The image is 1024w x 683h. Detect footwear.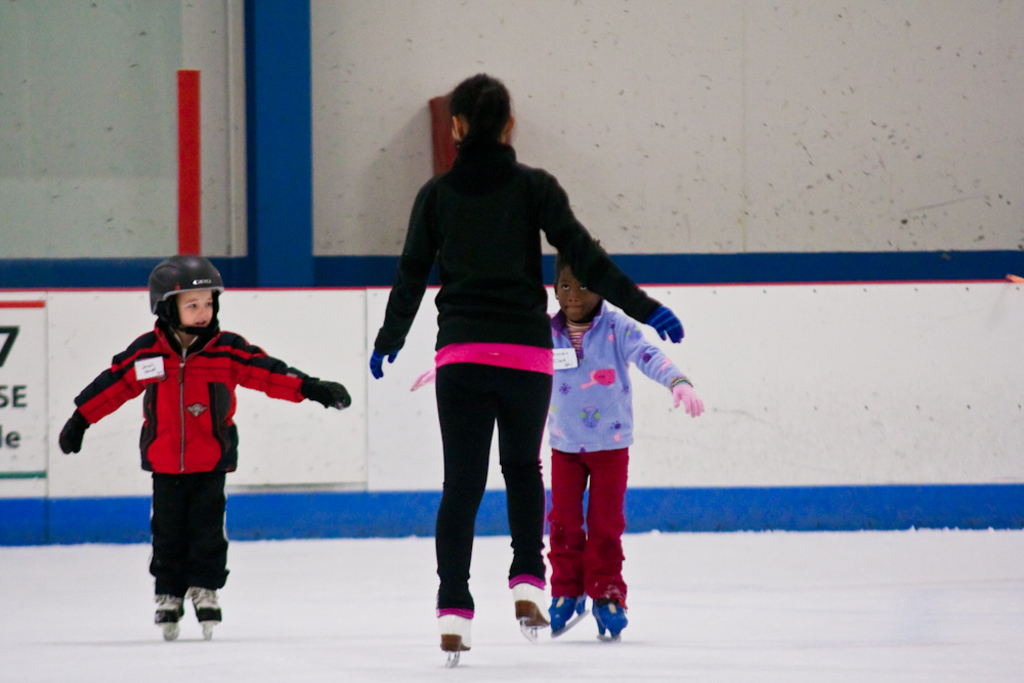
Detection: BBox(154, 593, 184, 645).
